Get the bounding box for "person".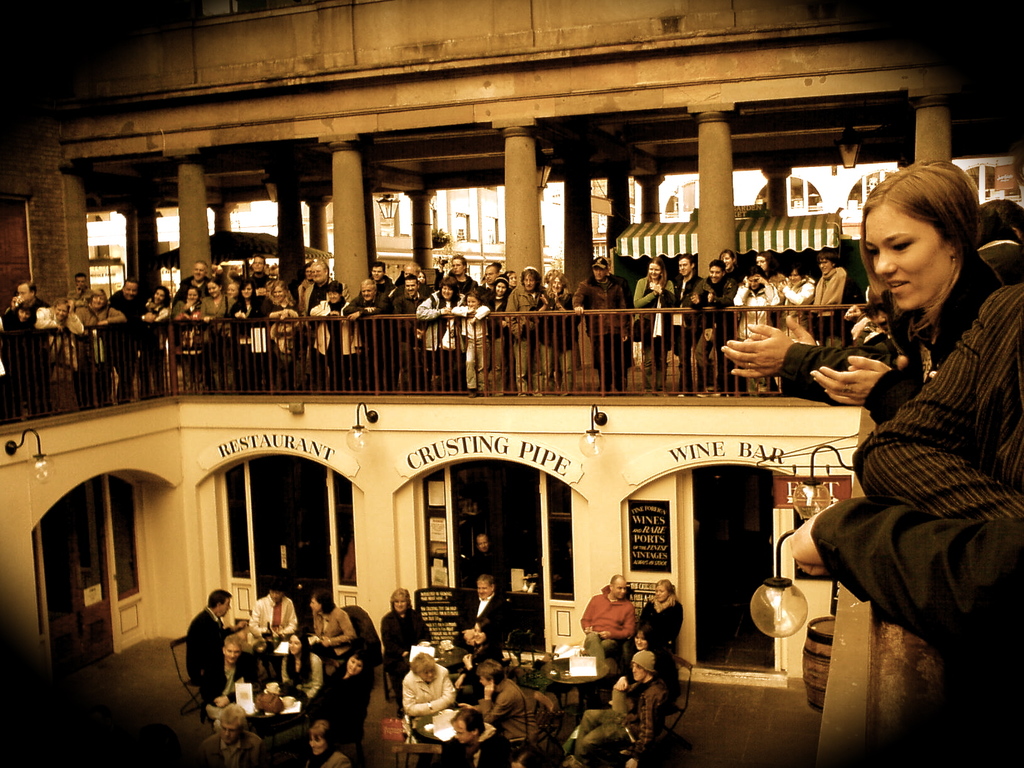
342/273/396/392.
